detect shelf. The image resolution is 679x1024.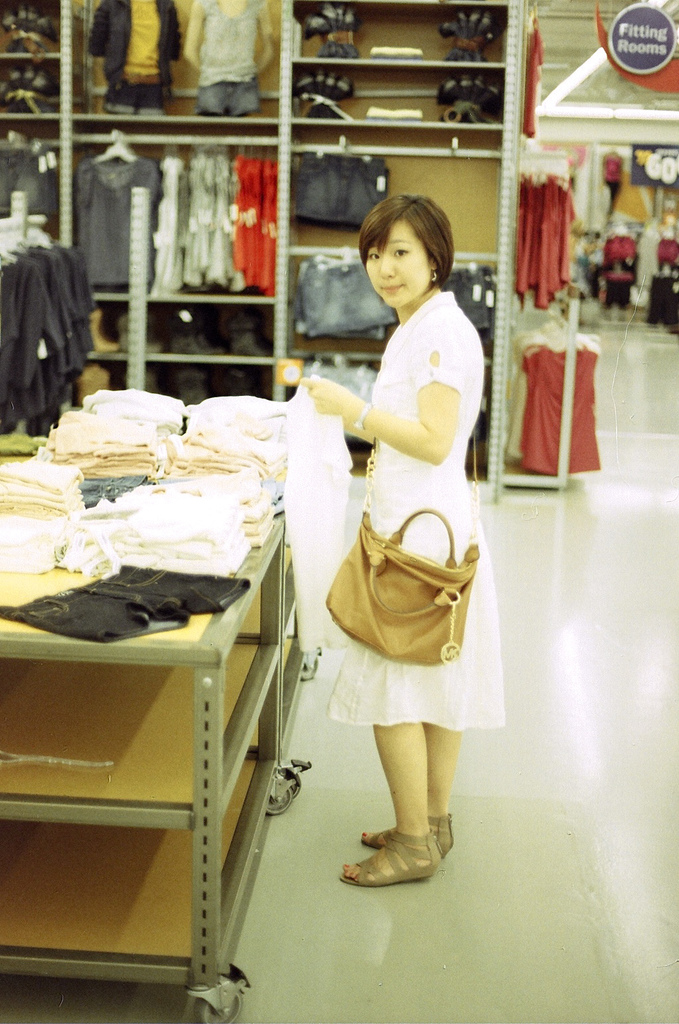
detection(71, 359, 133, 422).
